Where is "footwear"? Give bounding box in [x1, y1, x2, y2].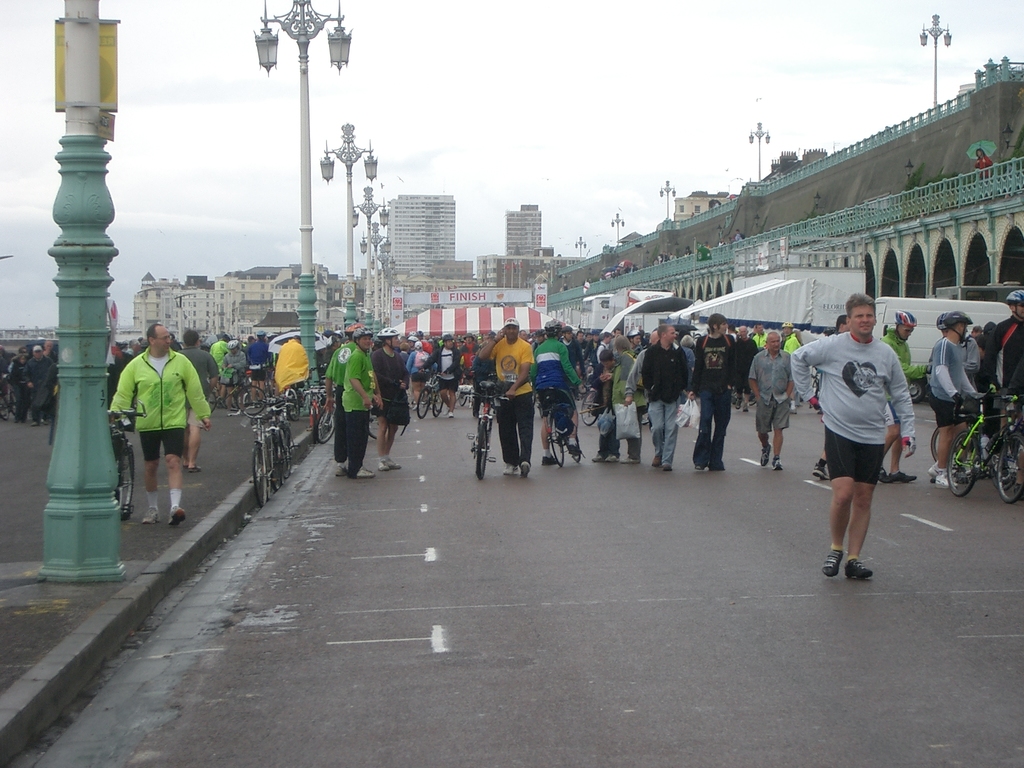
[608, 456, 618, 461].
